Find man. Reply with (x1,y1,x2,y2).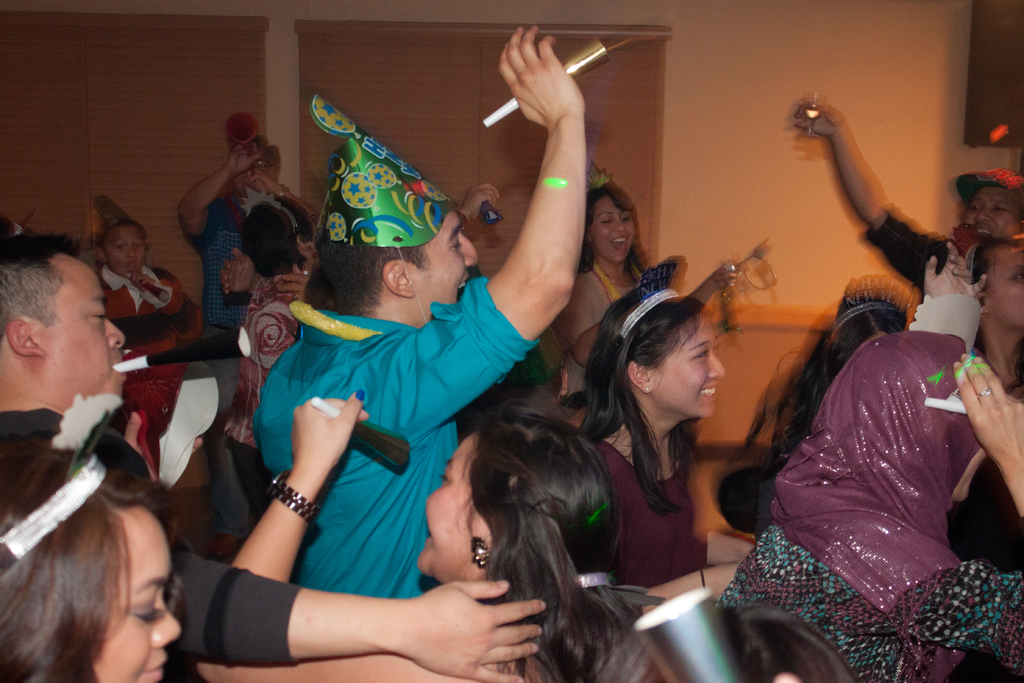
(0,231,547,682).
